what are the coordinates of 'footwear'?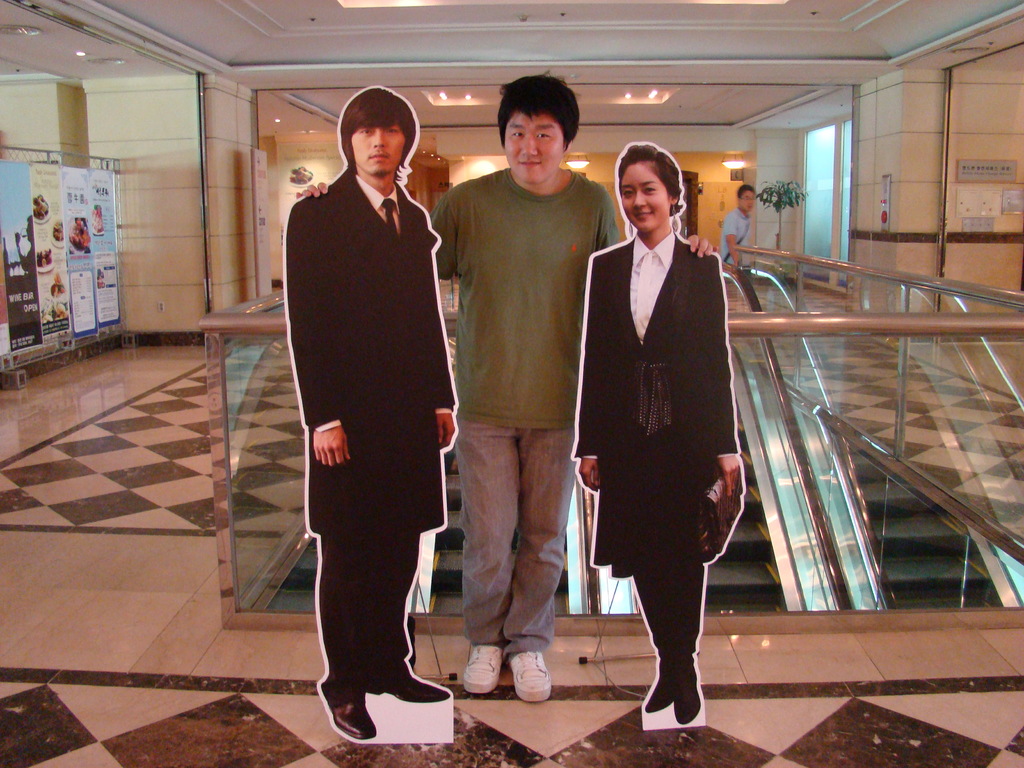
l=644, t=678, r=668, b=712.
